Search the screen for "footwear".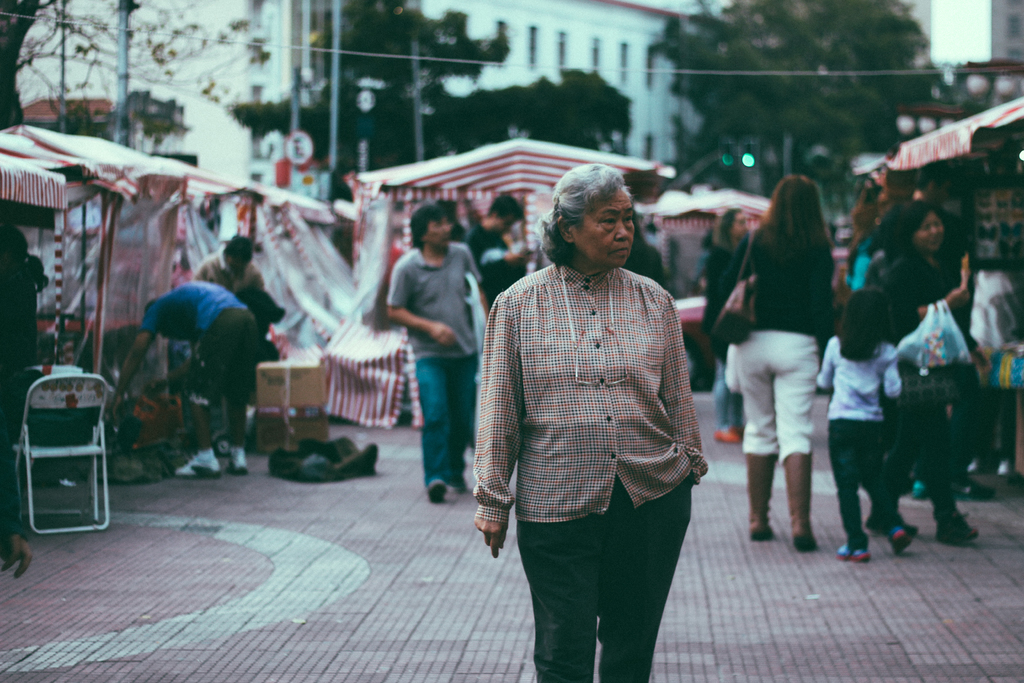
Found at (left=890, top=527, right=910, bottom=556).
